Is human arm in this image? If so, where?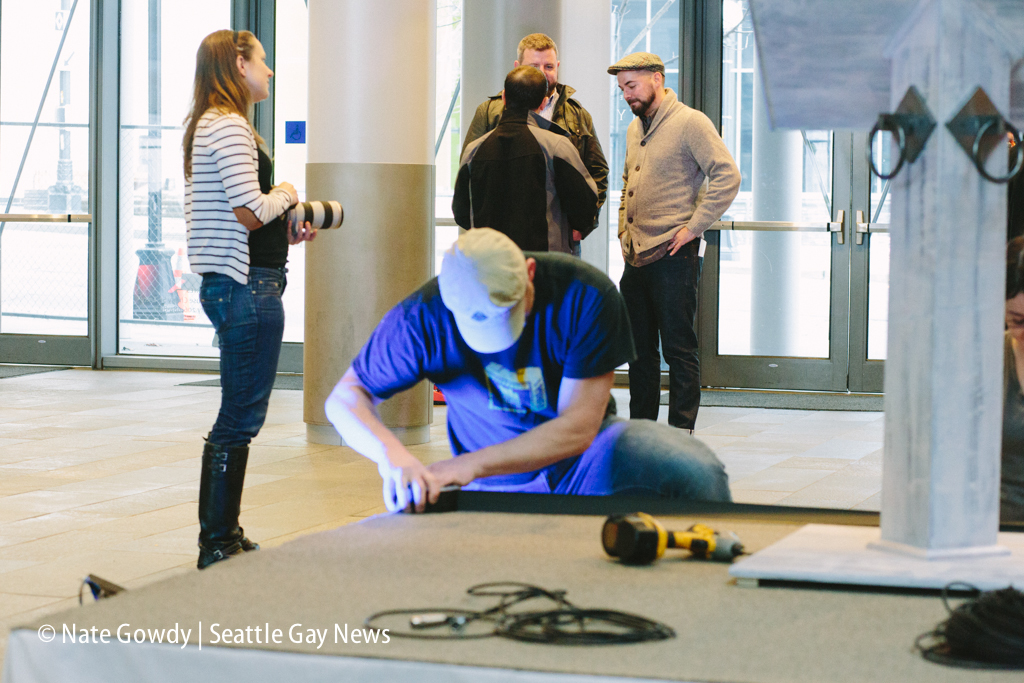
Yes, at (289,219,317,244).
